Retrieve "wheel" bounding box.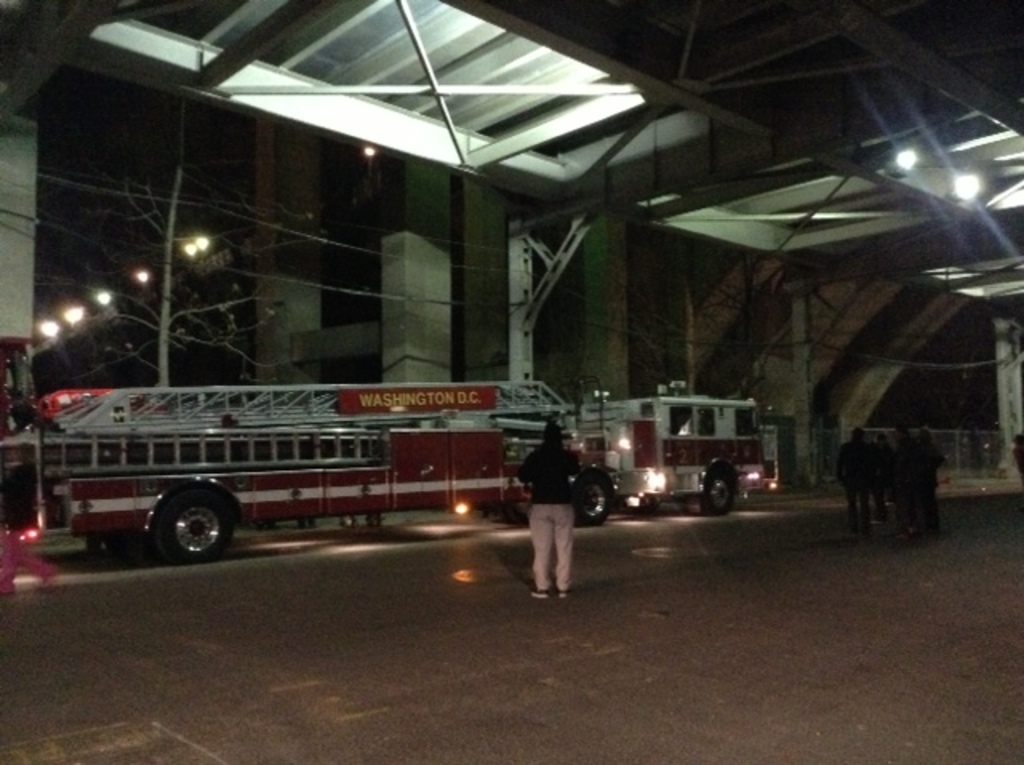
Bounding box: 570/472/611/523.
